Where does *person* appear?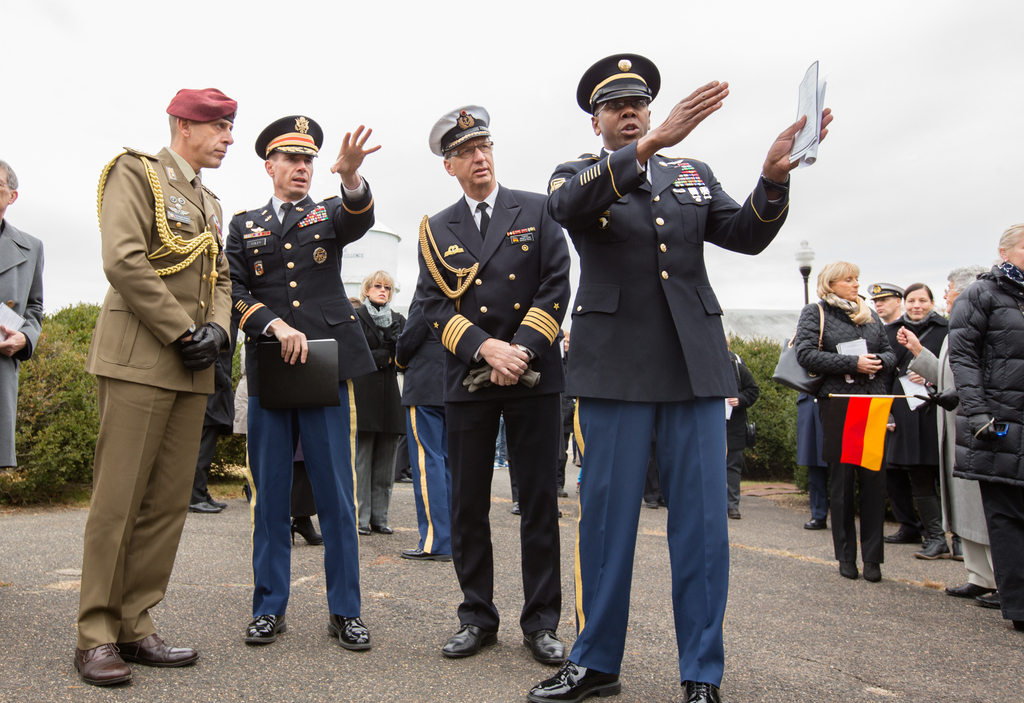
Appears at 417:120:566:660.
